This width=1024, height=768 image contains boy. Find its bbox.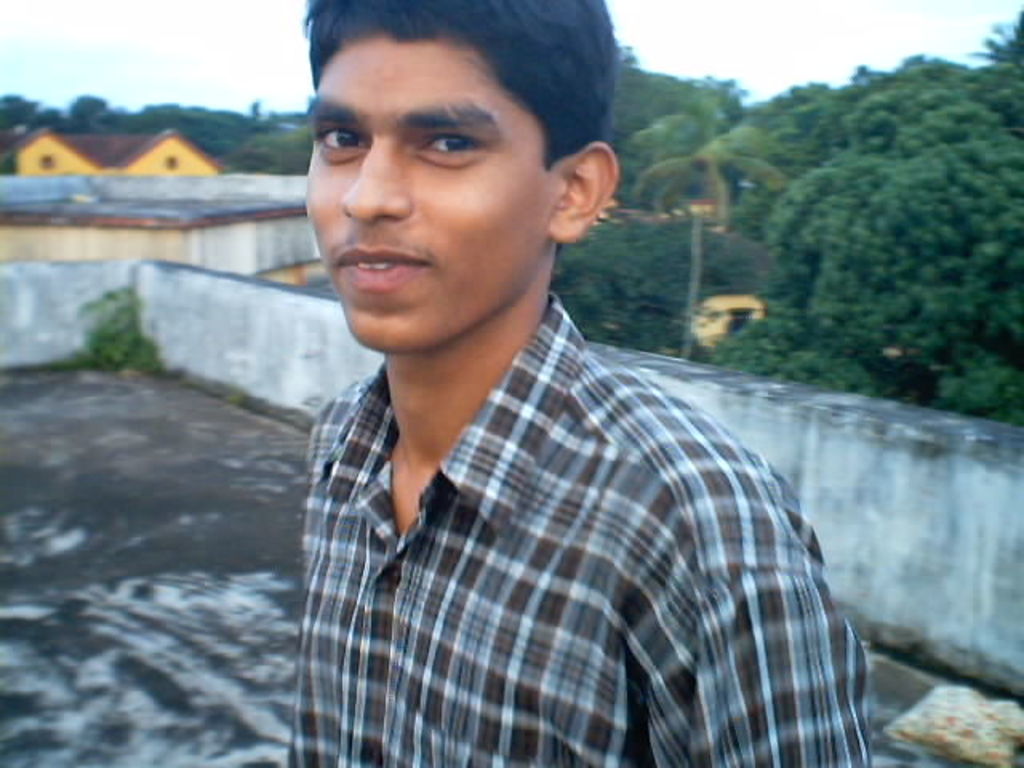
[298, 0, 869, 766].
